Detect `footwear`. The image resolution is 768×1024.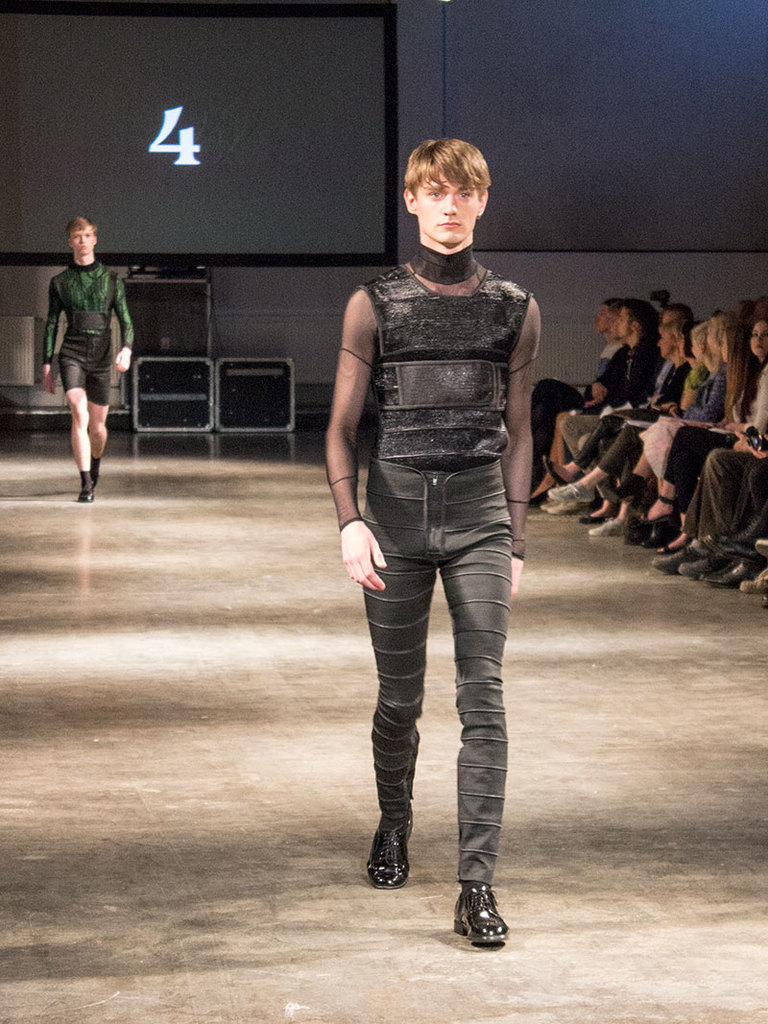
(708, 560, 750, 588).
